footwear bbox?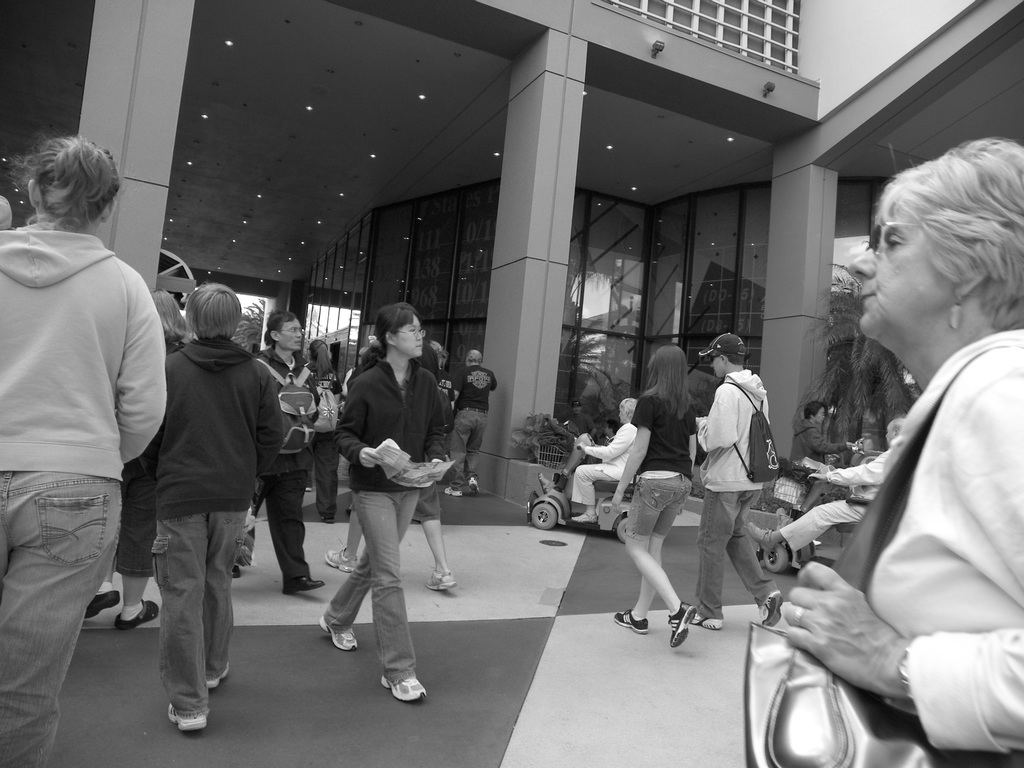
box(692, 607, 723, 631)
